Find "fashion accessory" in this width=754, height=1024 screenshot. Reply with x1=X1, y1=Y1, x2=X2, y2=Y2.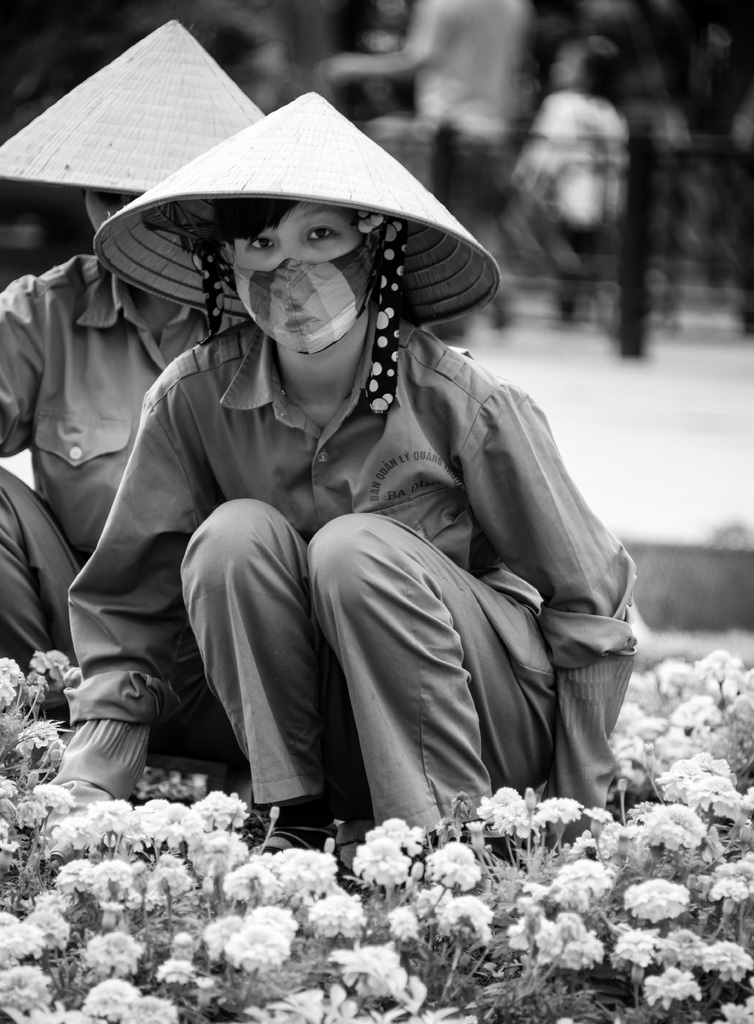
x1=0, y1=17, x2=268, y2=192.
